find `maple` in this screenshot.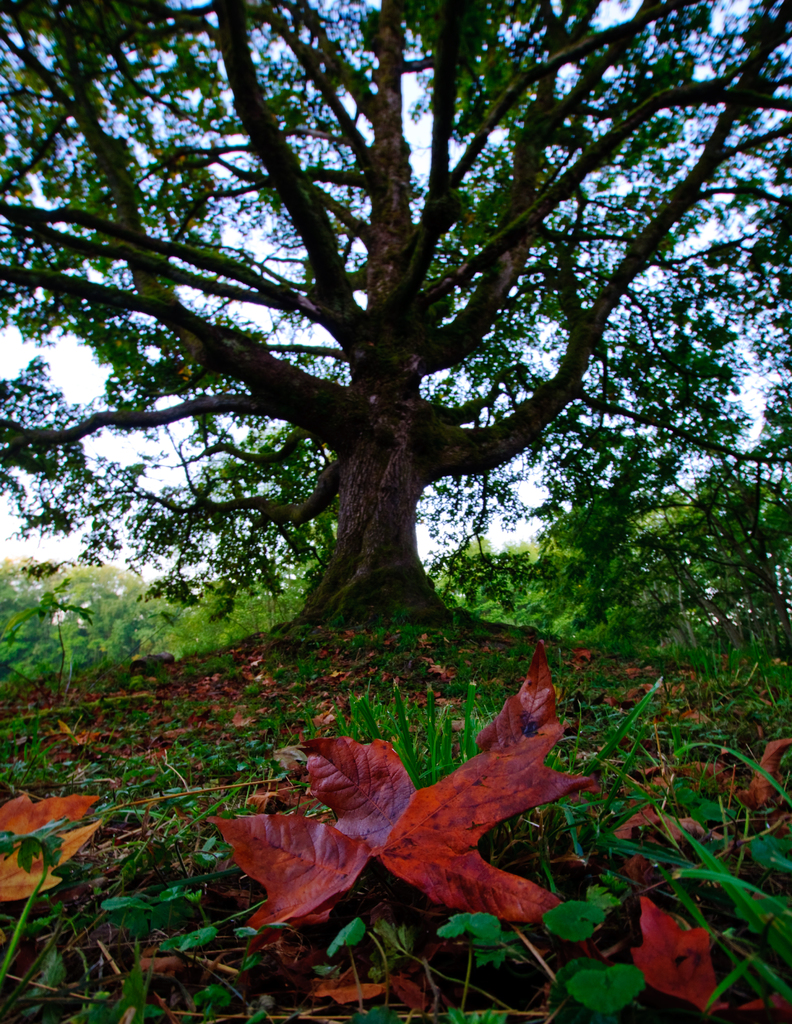
The bounding box for `maple` is bbox(247, 651, 604, 940).
